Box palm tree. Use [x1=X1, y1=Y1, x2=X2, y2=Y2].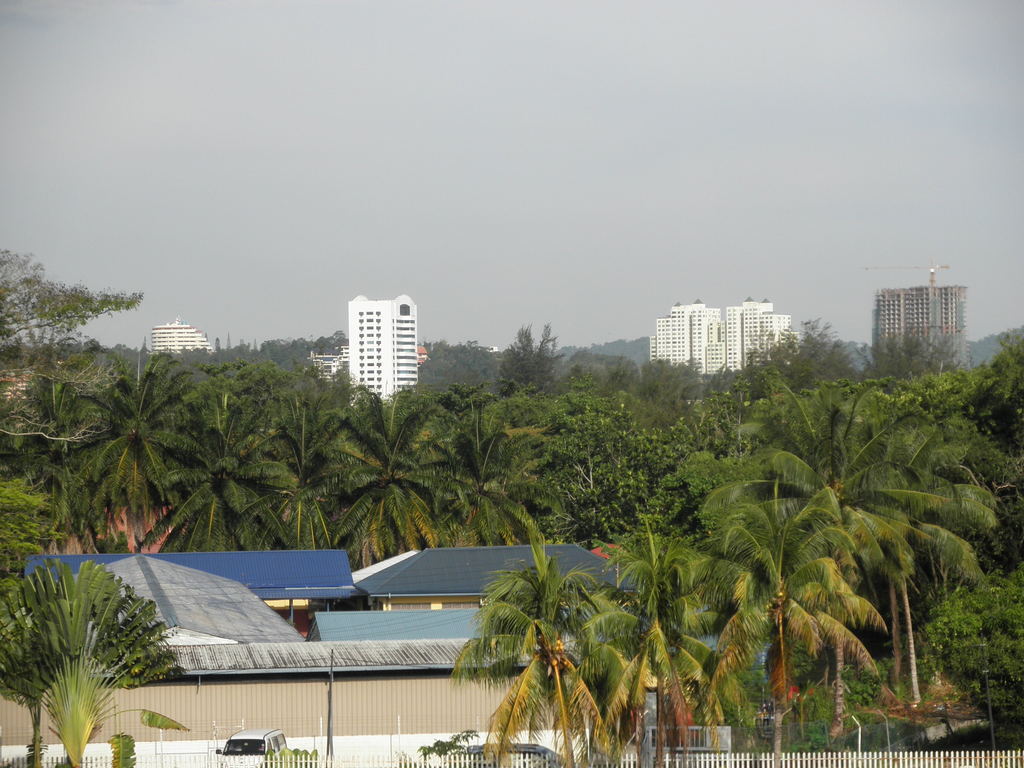
[x1=872, y1=425, x2=991, y2=636].
